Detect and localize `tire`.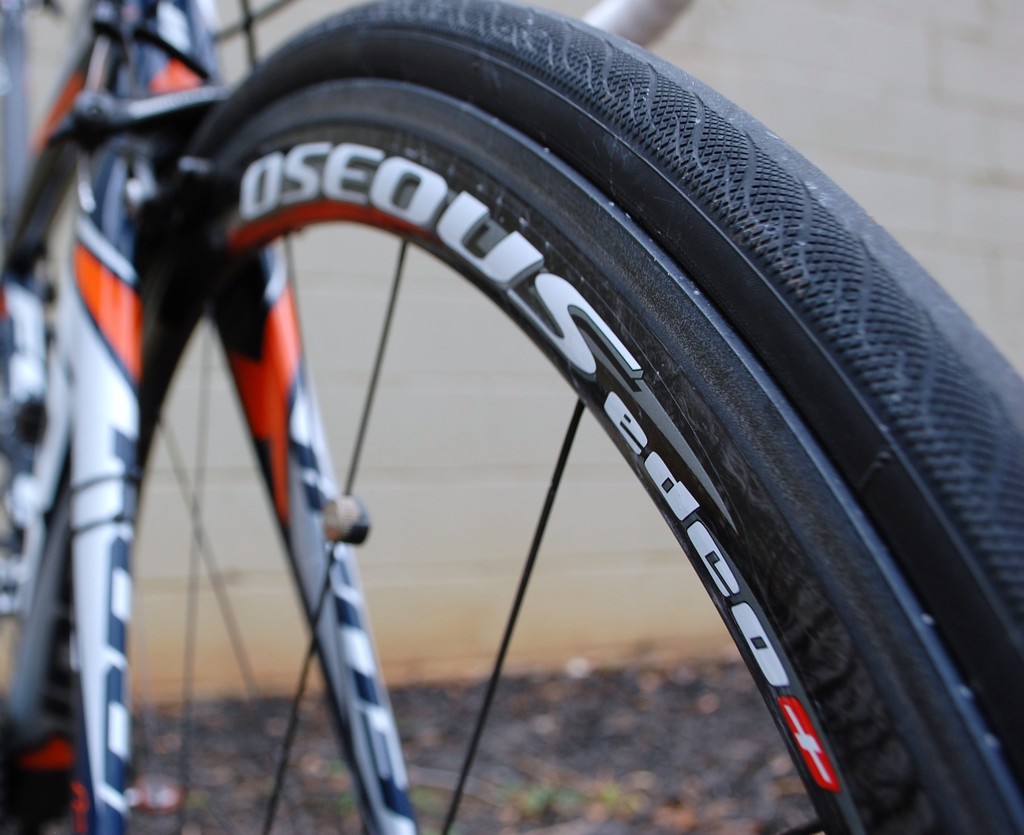
Localized at 10:0:1023:834.
